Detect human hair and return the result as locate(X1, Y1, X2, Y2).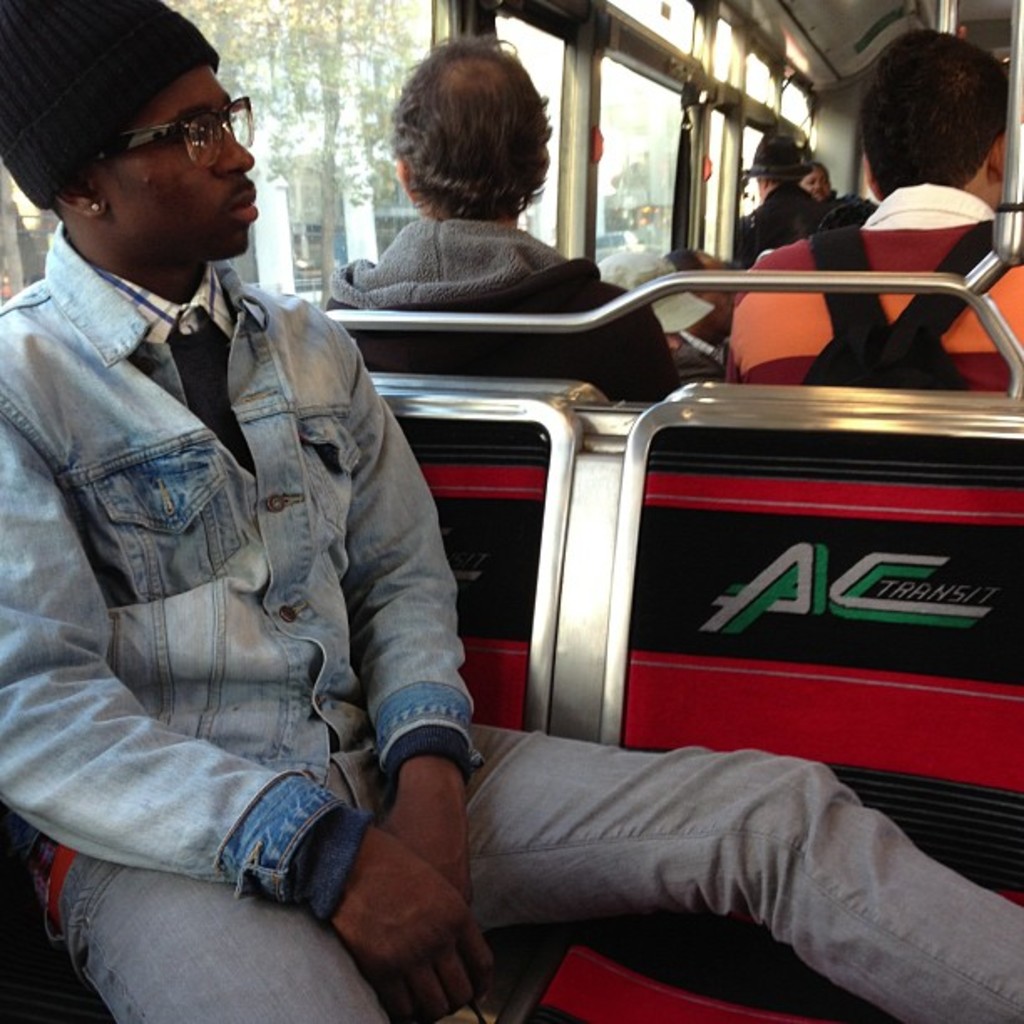
locate(750, 120, 805, 186).
